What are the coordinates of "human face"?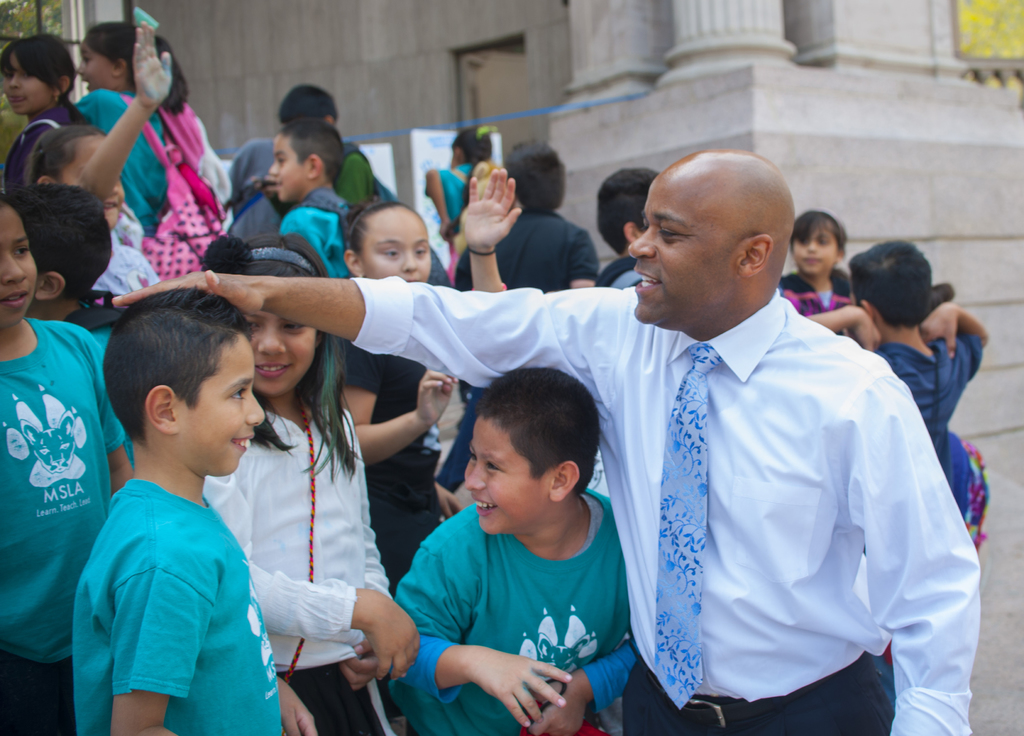
<region>0, 209, 38, 324</region>.
